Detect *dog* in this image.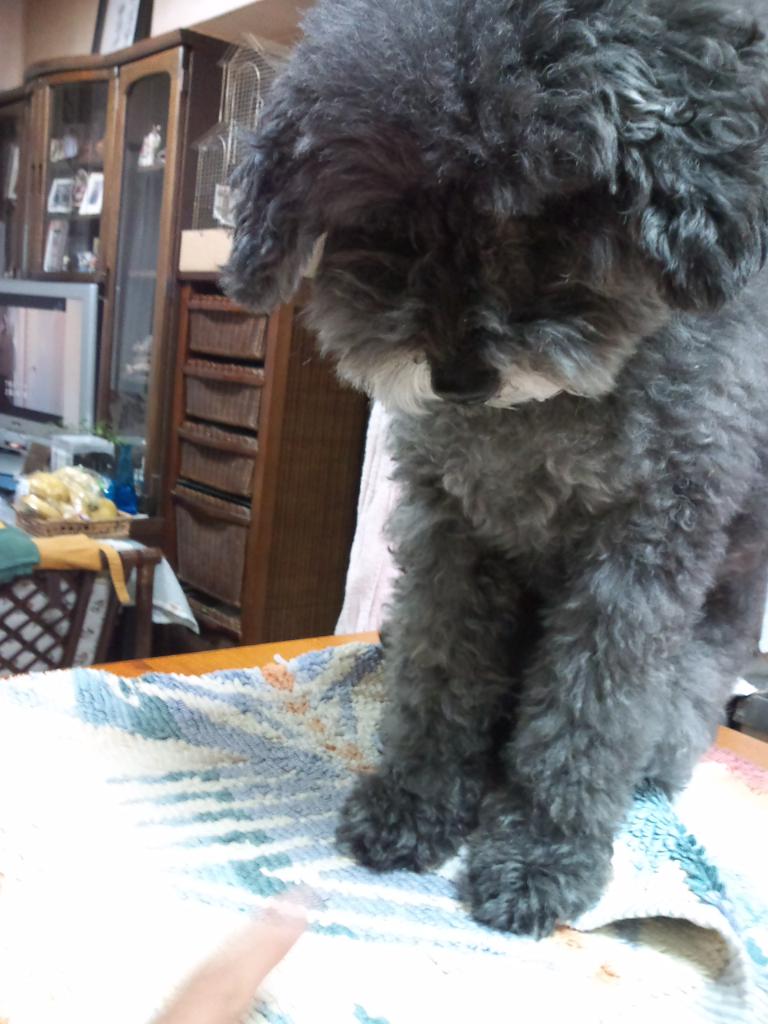
Detection: (217,0,762,958).
